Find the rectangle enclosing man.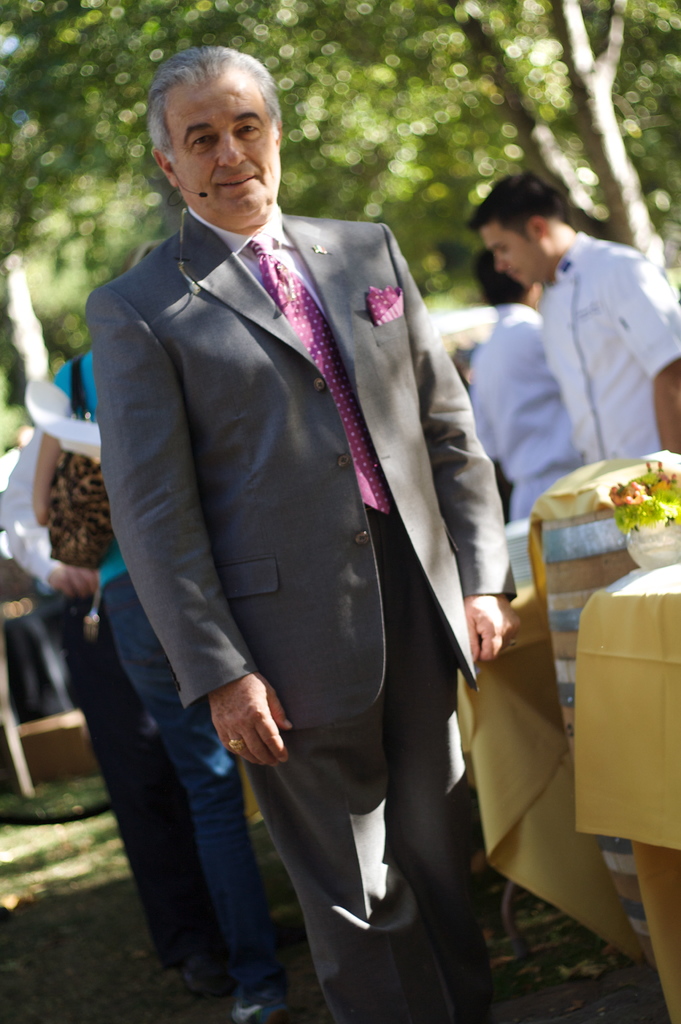
(left=78, top=42, right=527, bottom=992).
